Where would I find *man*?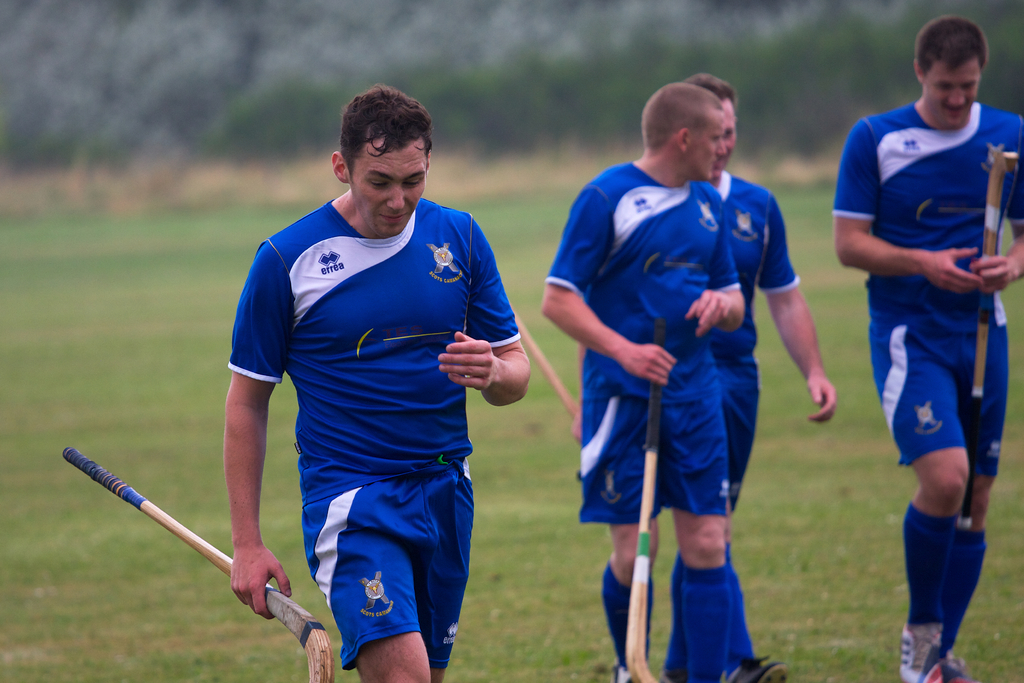
At rect(844, 15, 1023, 682).
